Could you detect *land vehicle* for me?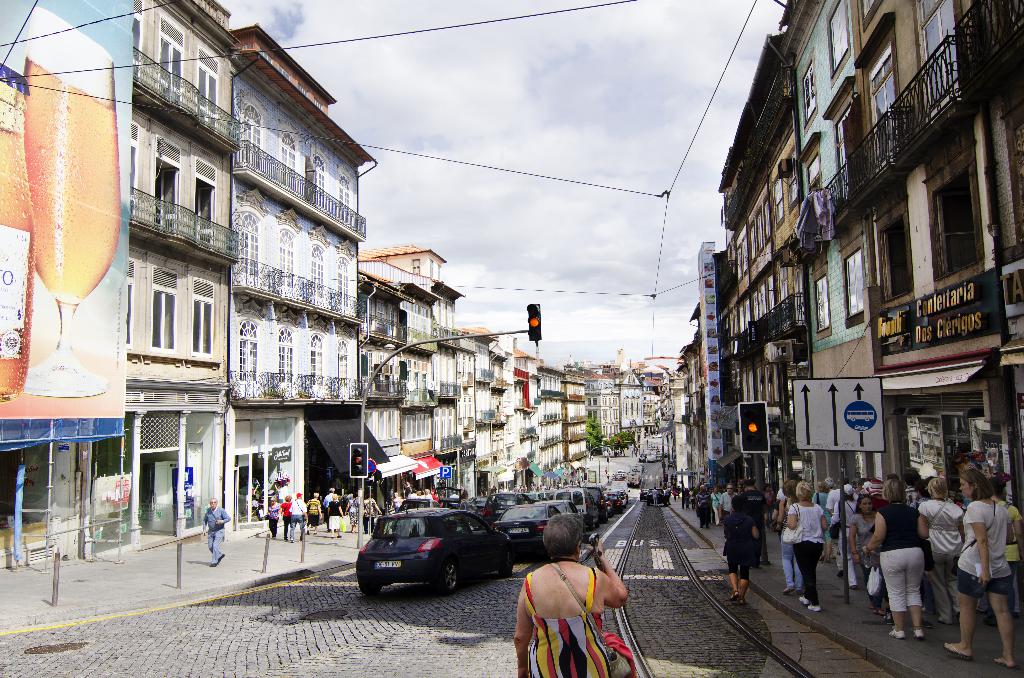
Detection result: pyautogui.locateOnScreen(350, 509, 516, 602).
